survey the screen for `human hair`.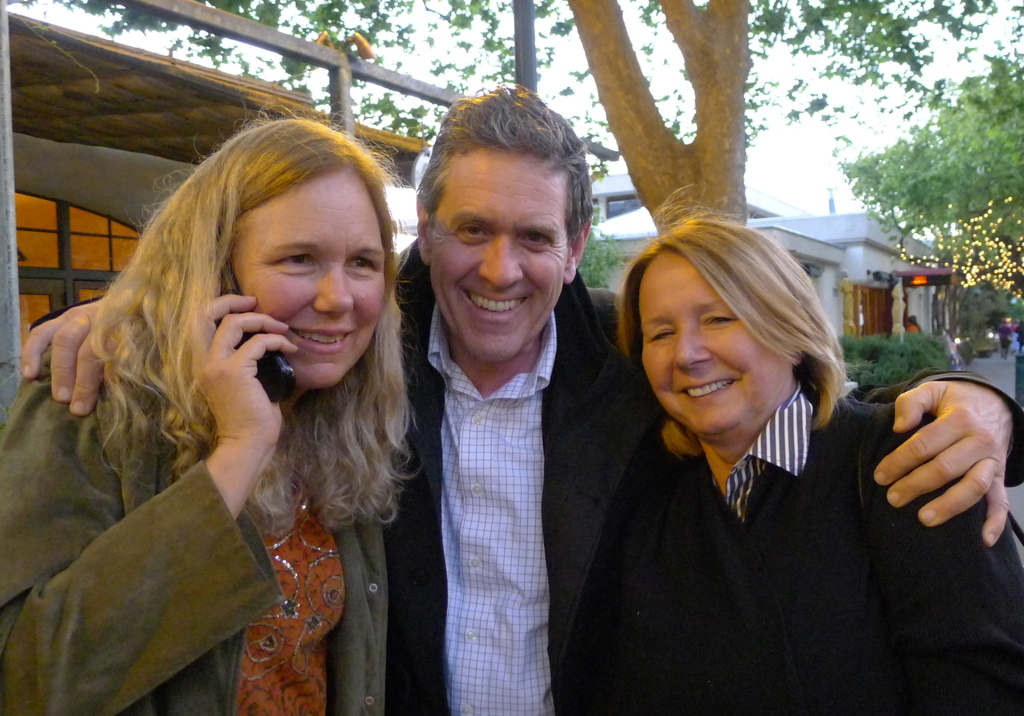
Survey found: (18, 114, 395, 591).
